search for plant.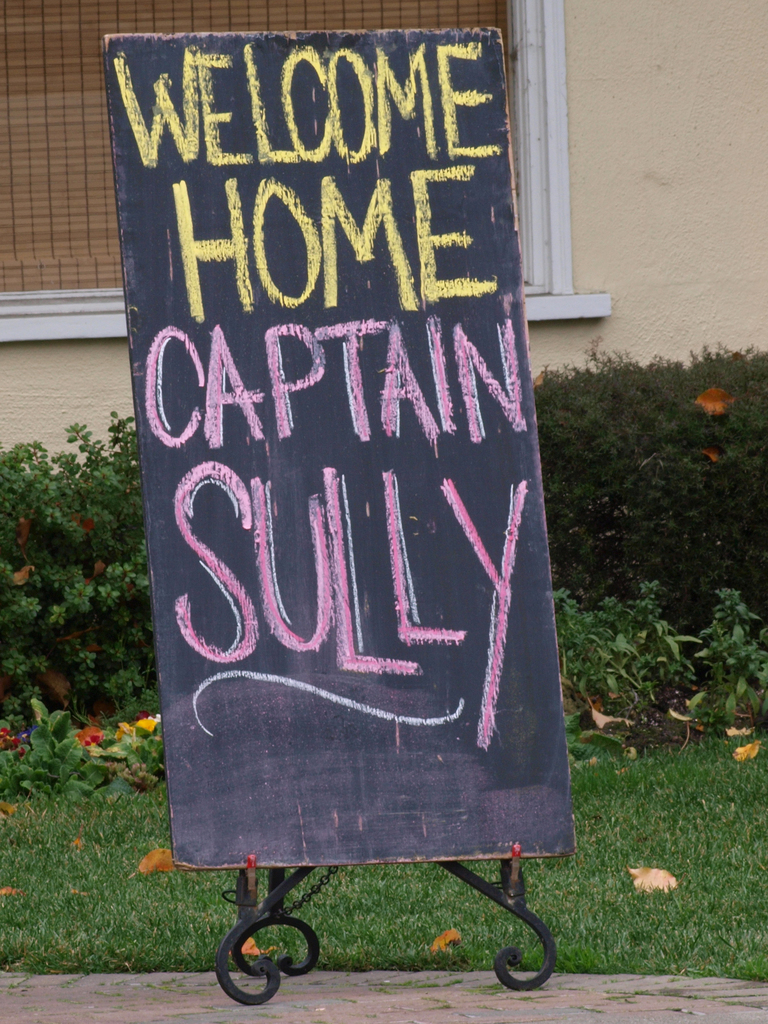
Found at [364, 1010, 376, 1020].
